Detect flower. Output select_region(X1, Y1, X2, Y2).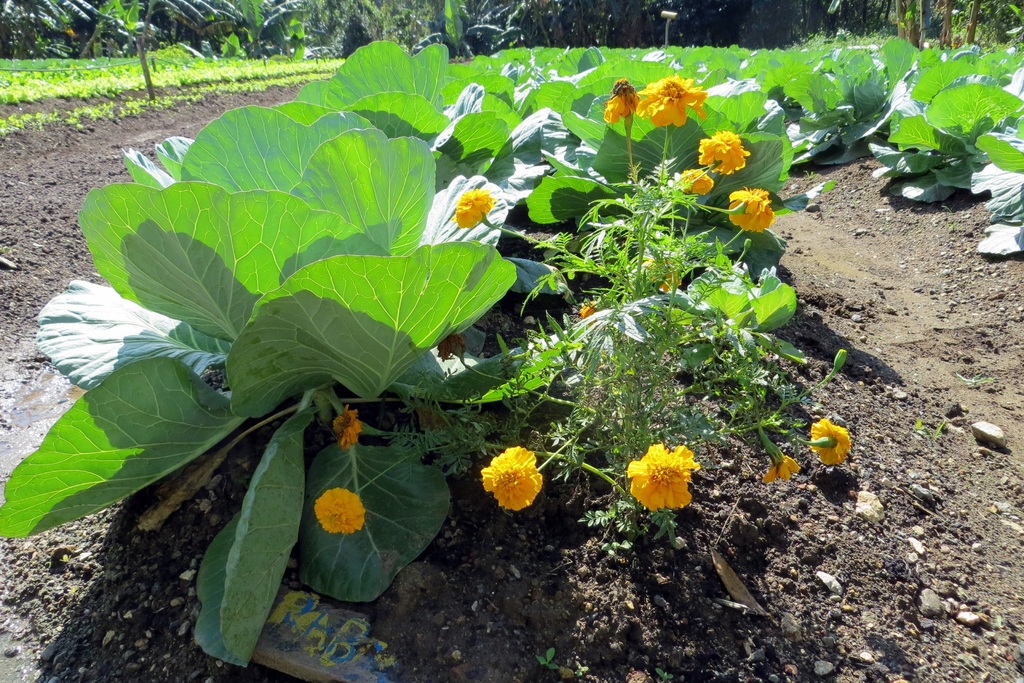
select_region(478, 446, 543, 511).
